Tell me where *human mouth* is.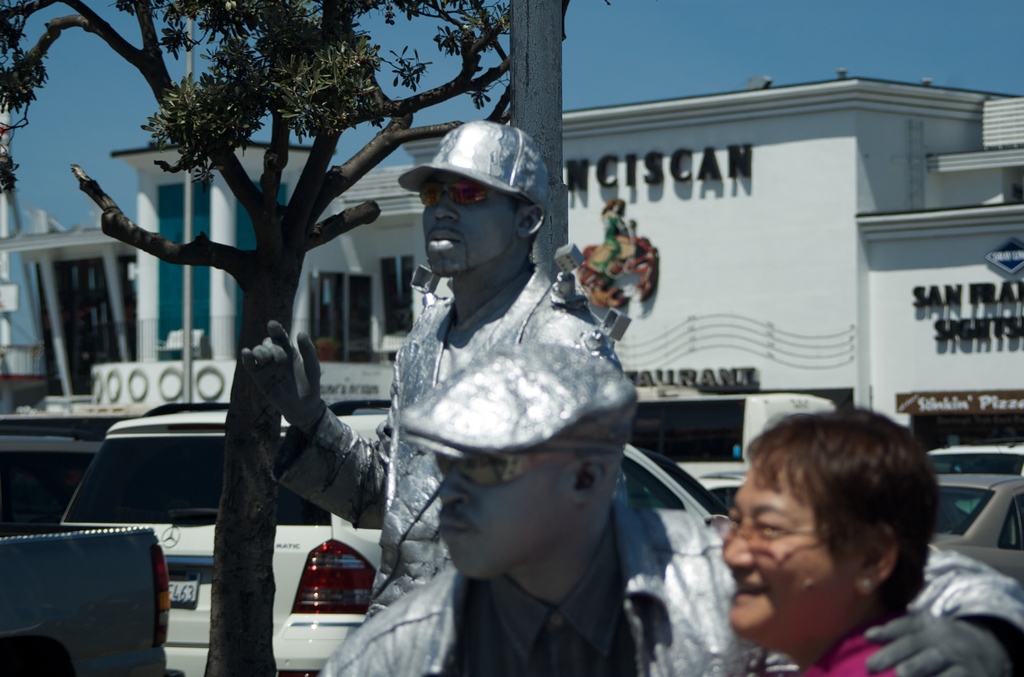
*human mouth* is at x1=734, y1=574, x2=772, y2=605.
